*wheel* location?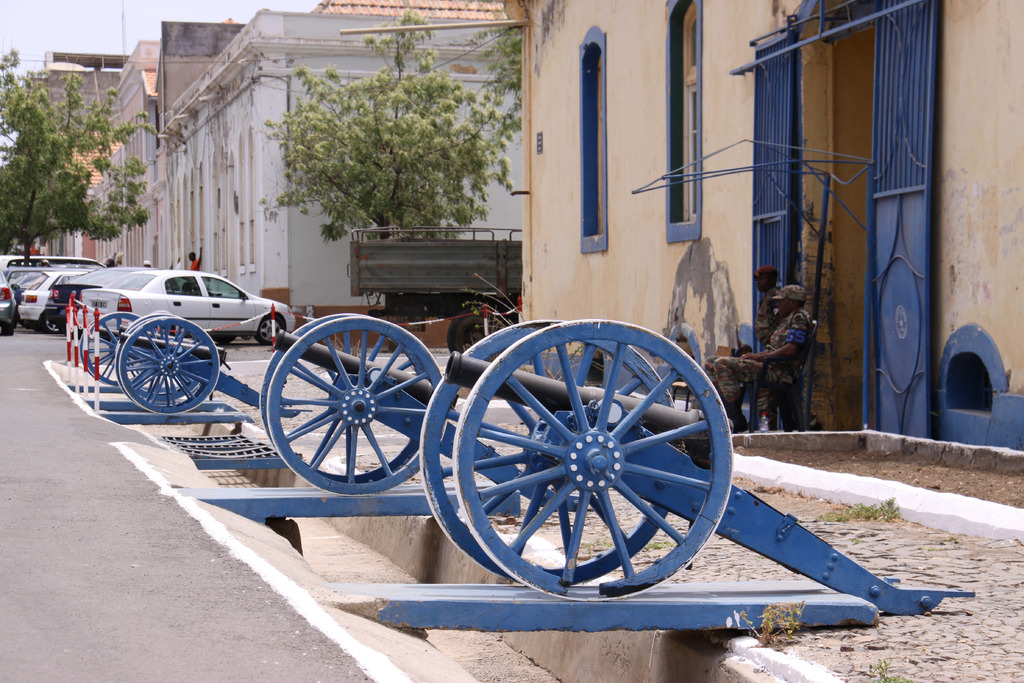
crop(118, 317, 221, 413)
